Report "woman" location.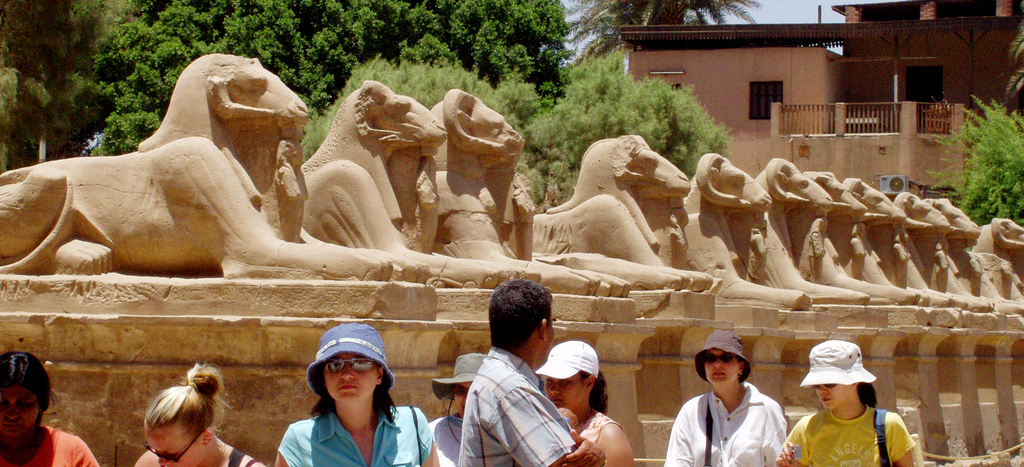
Report: pyautogui.locateOnScreen(772, 340, 922, 466).
